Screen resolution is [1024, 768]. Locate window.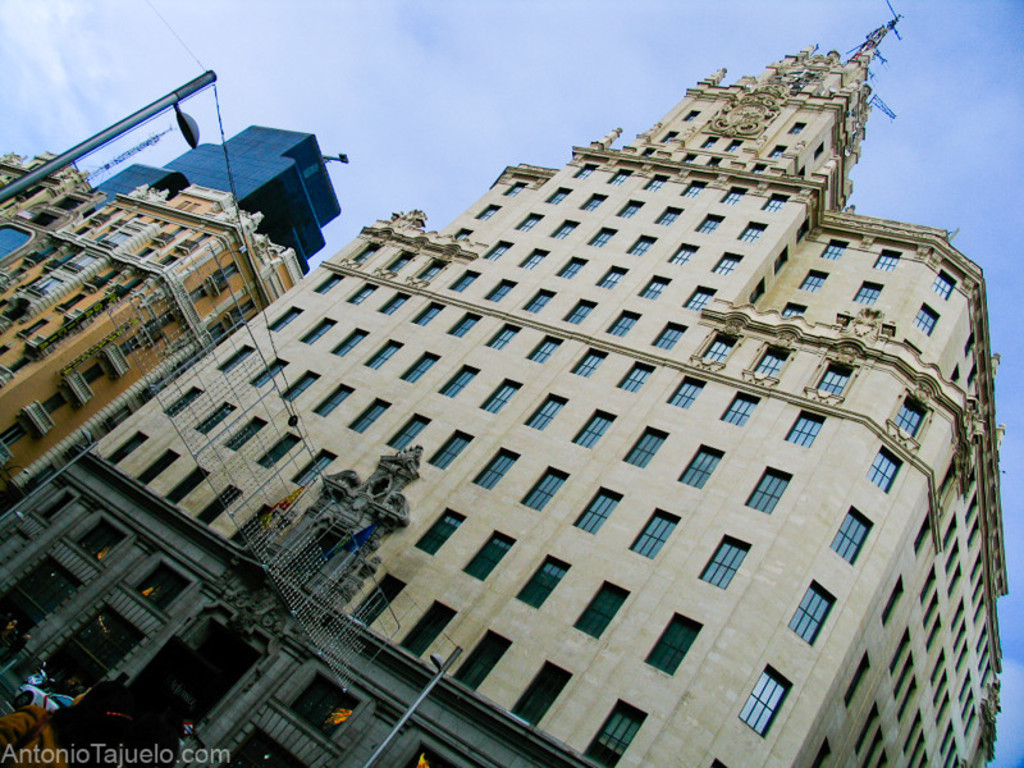
621,229,660,264.
